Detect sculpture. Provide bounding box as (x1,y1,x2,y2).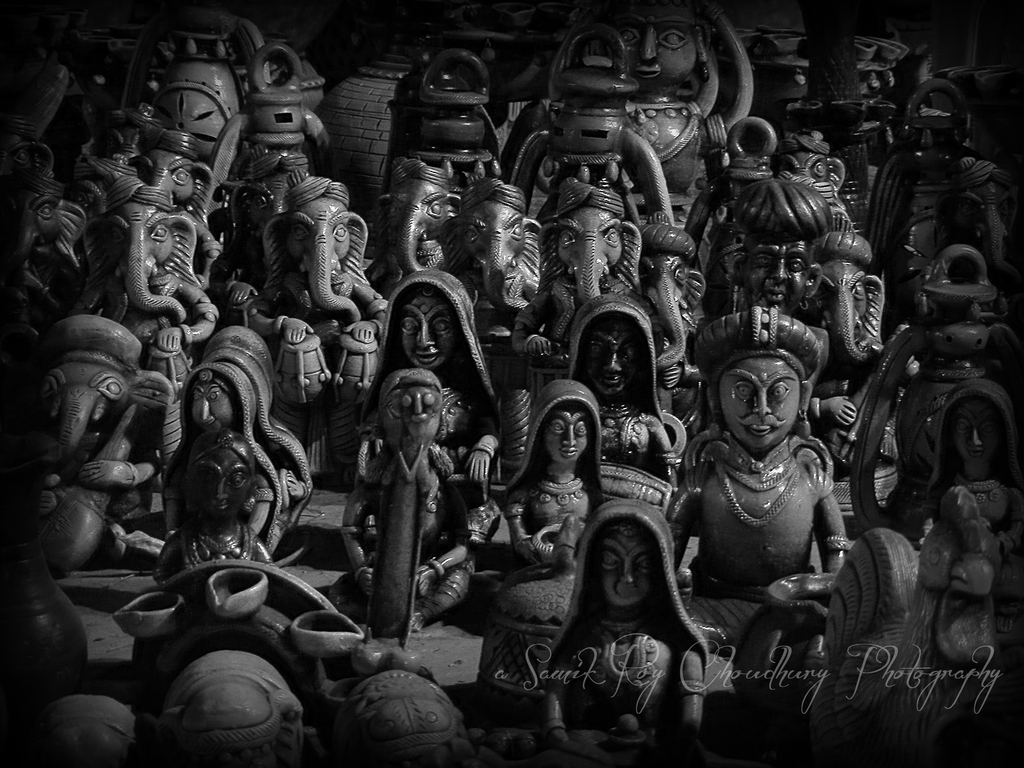
(25,314,174,585).
